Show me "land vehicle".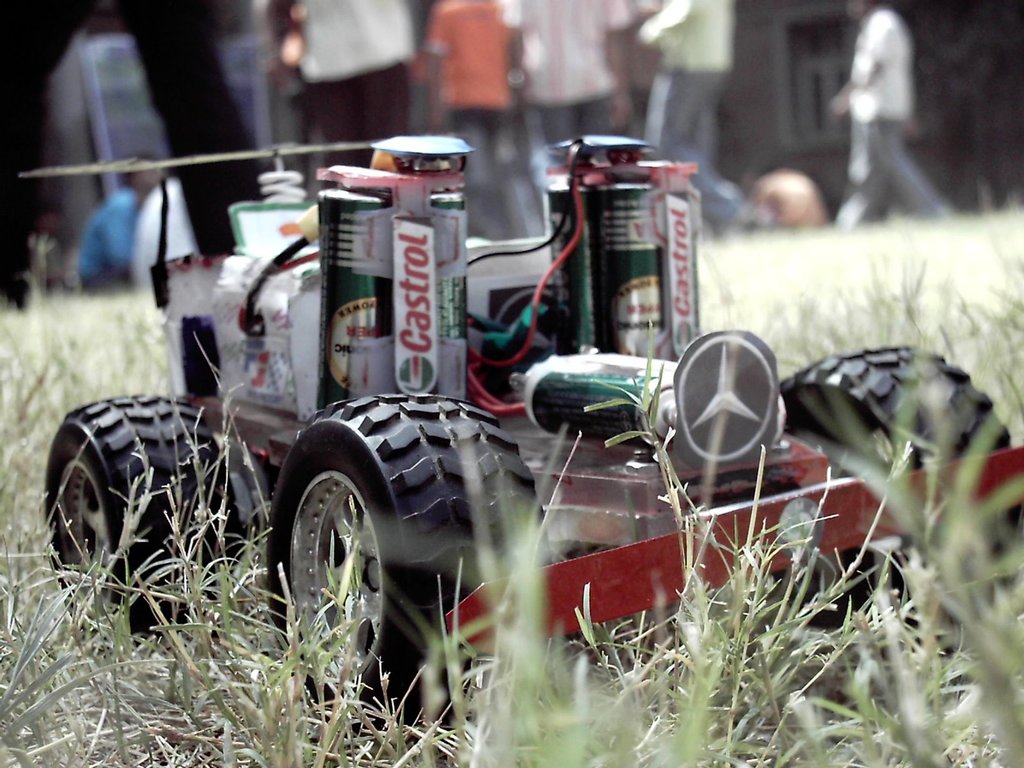
"land vehicle" is here: pyautogui.locateOnScreen(42, 131, 826, 724).
